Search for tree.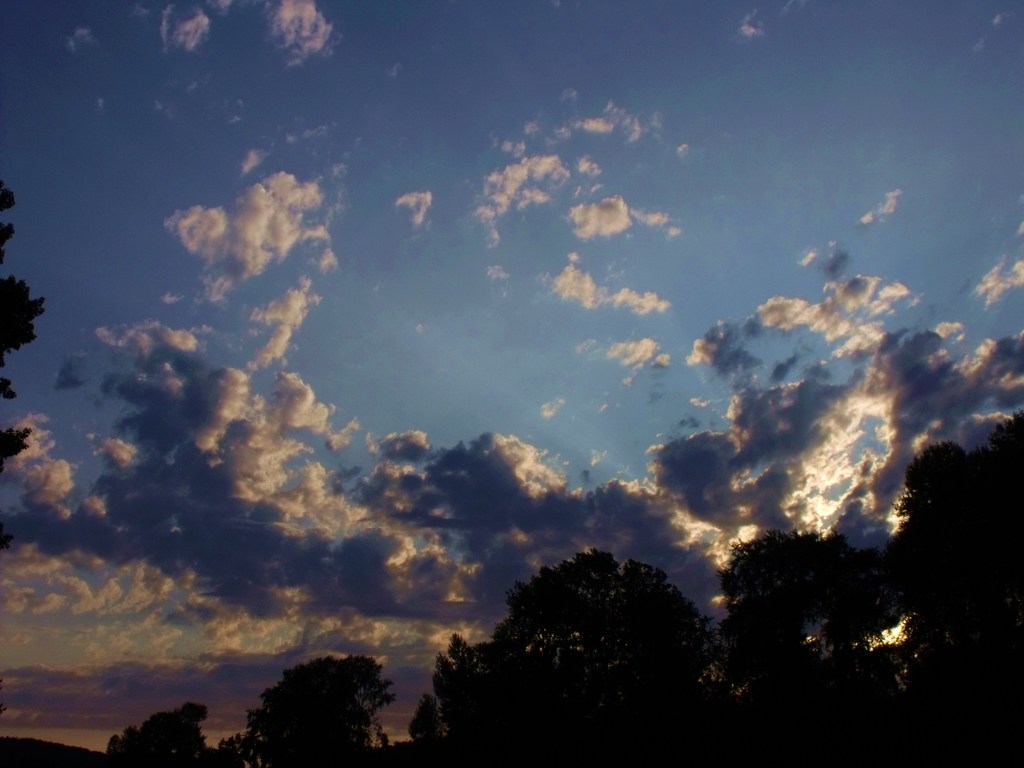
Found at bbox=(399, 549, 711, 765).
